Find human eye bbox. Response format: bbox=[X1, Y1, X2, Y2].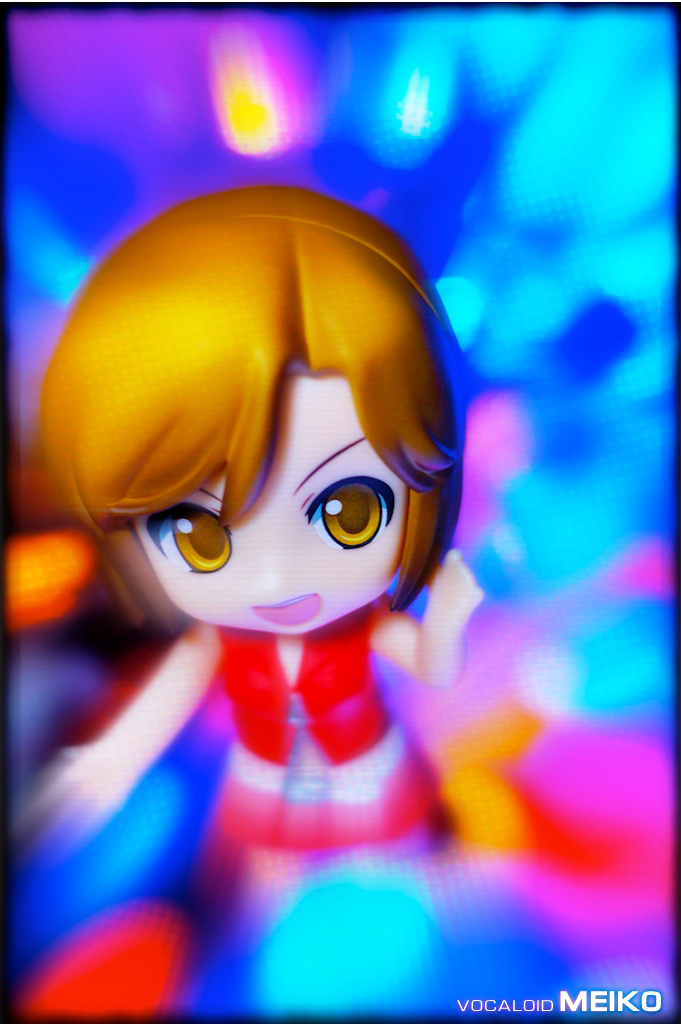
bbox=[143, 497, 237, 582].
